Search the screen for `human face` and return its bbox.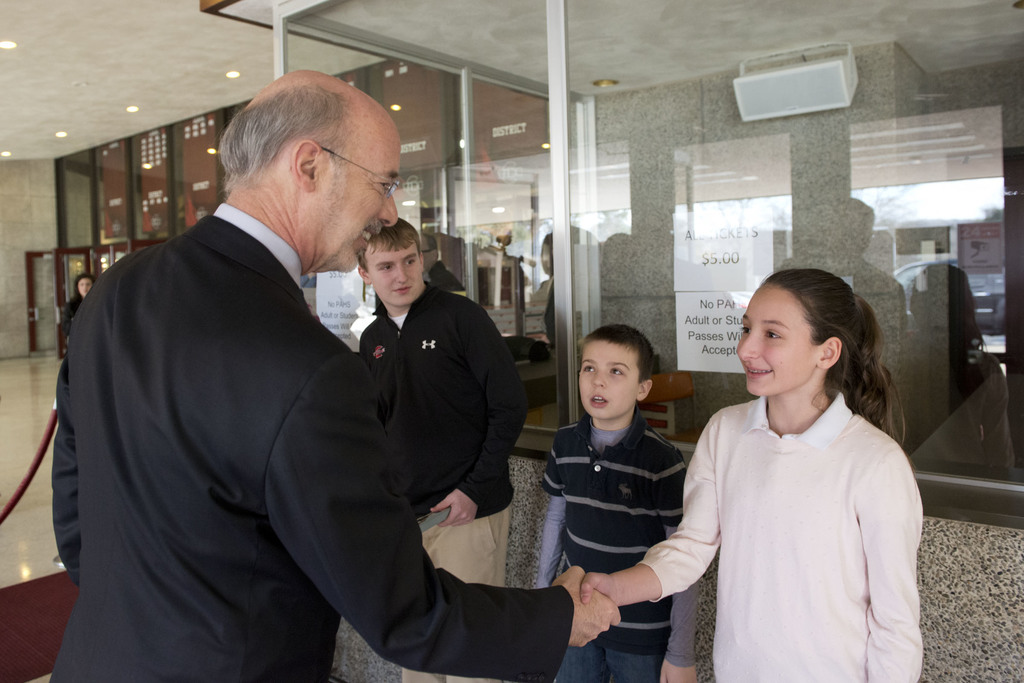
Found: (577, 341, 641, 420).
